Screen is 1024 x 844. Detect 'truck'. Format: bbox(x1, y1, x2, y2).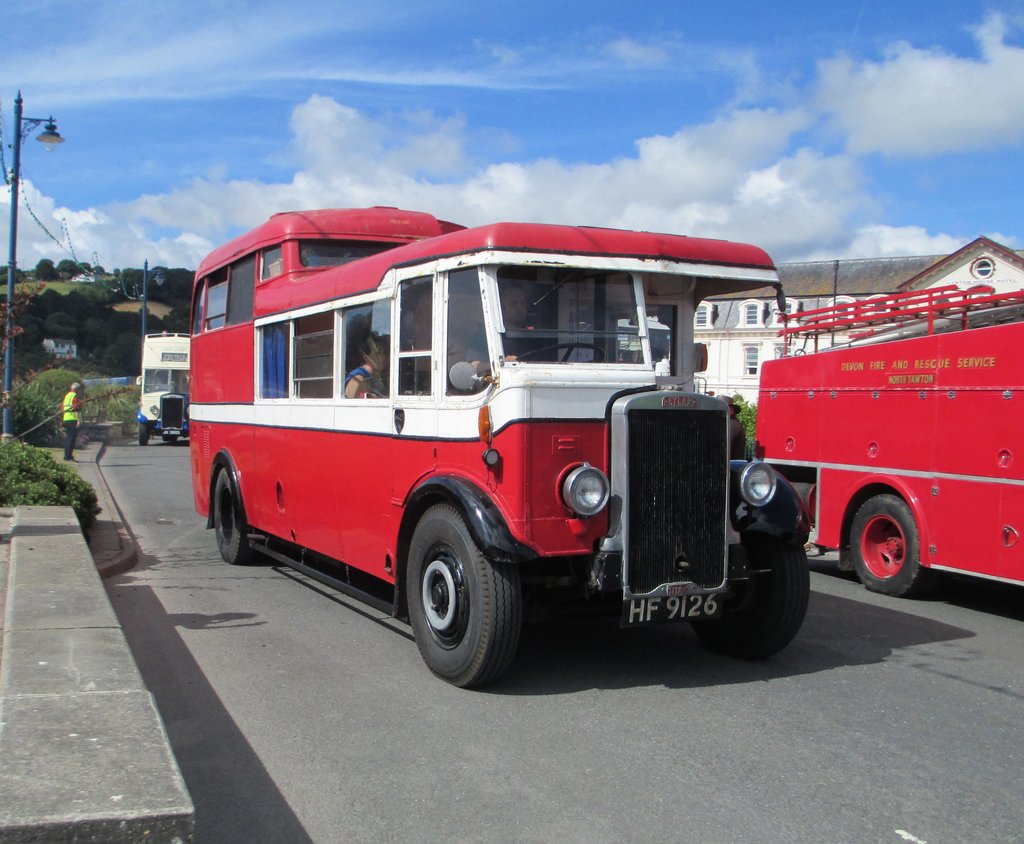
bbox(748, 261, 1017, 624).
